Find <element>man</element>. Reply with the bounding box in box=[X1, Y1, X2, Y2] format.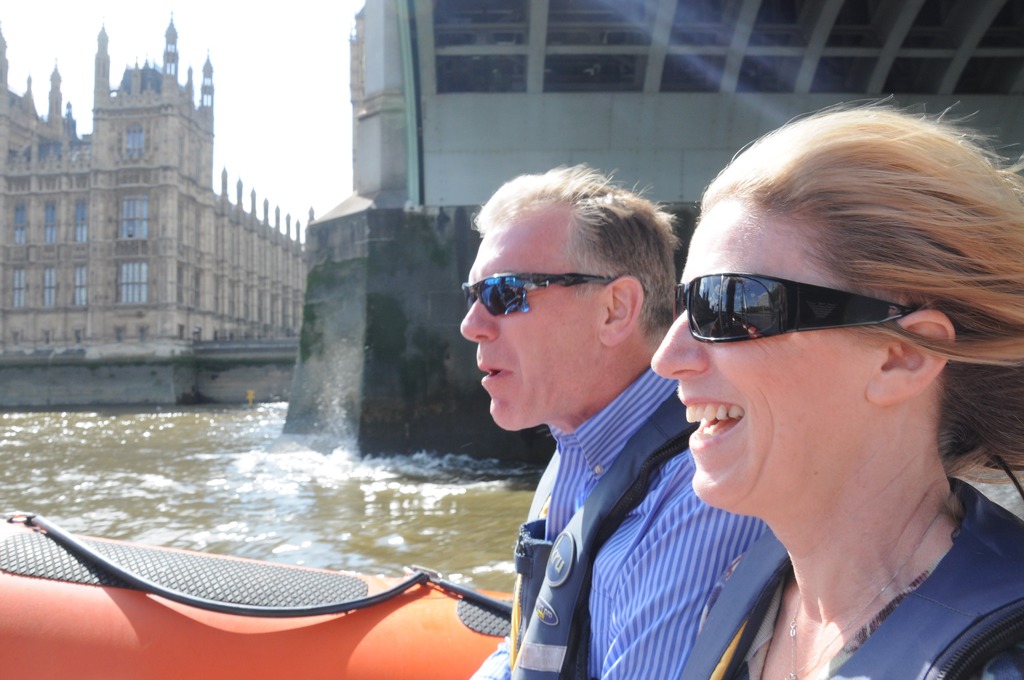
box=[401, 184, 788, 668].
